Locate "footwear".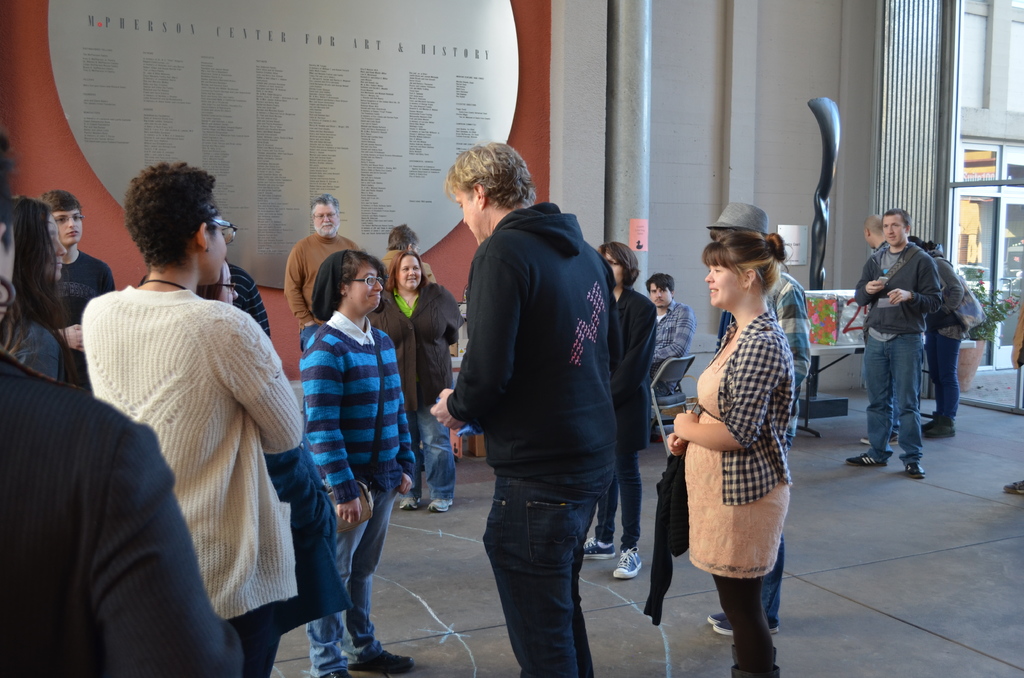
Bounding box: [328, 665, 356, 677].
